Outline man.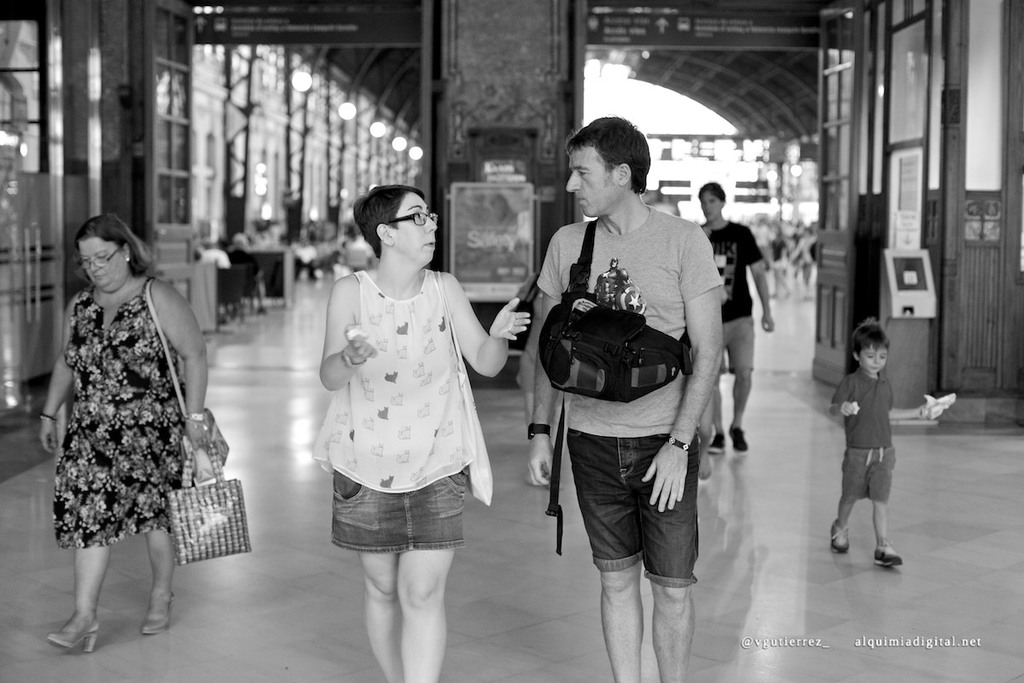
Outline: BBox(526, 108, 729, 682).
